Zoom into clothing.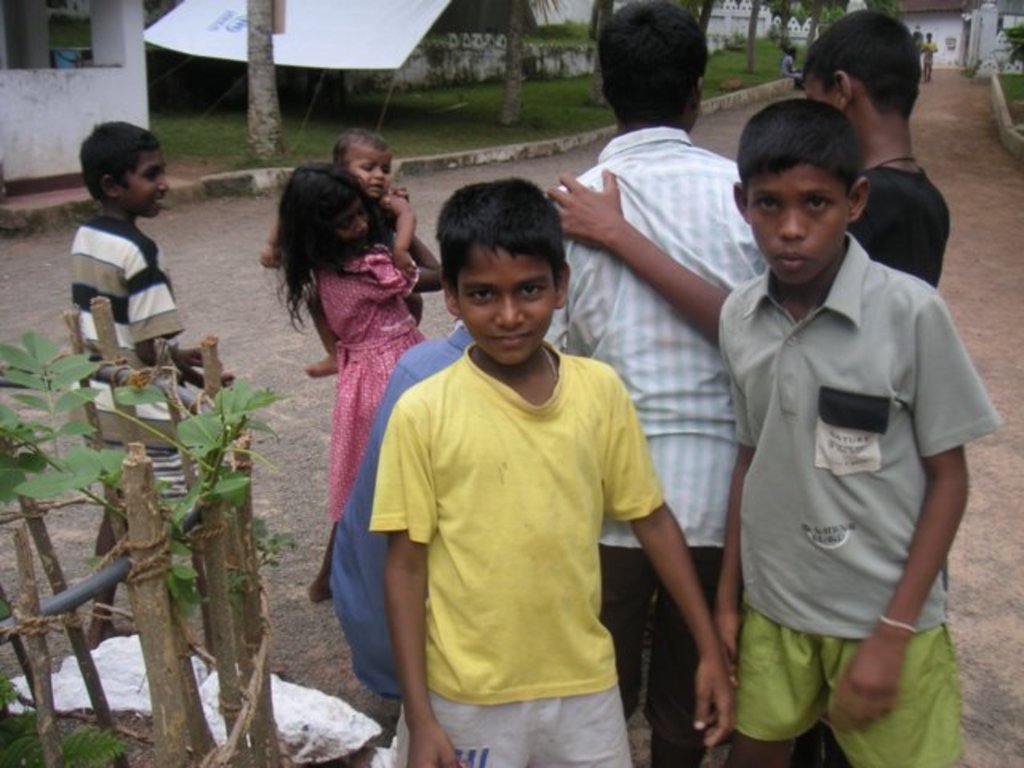
Zoom target: 541, 128, 774, 766.
